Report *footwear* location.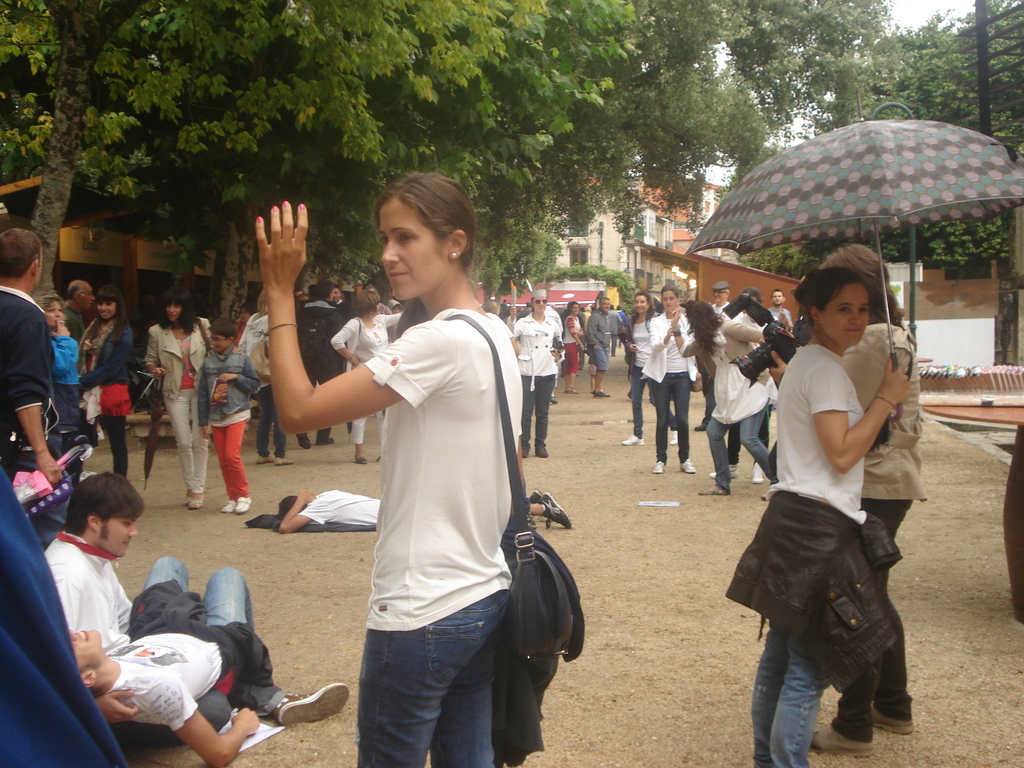
Report: box(668, 430, 678, 447).
